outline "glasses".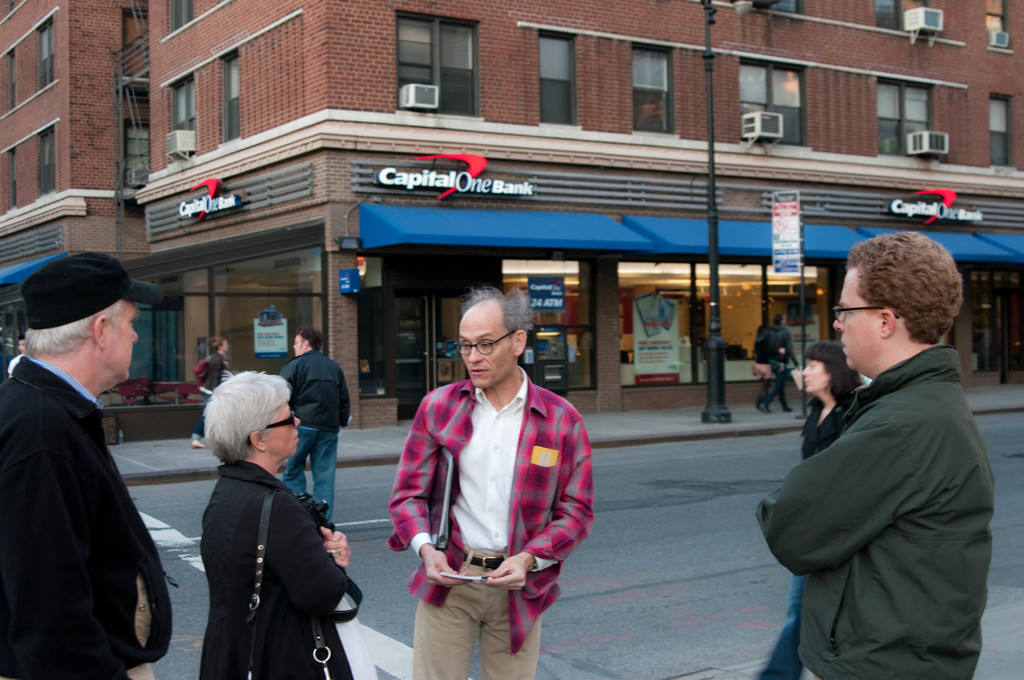
Outline: 829:306:902:328.
